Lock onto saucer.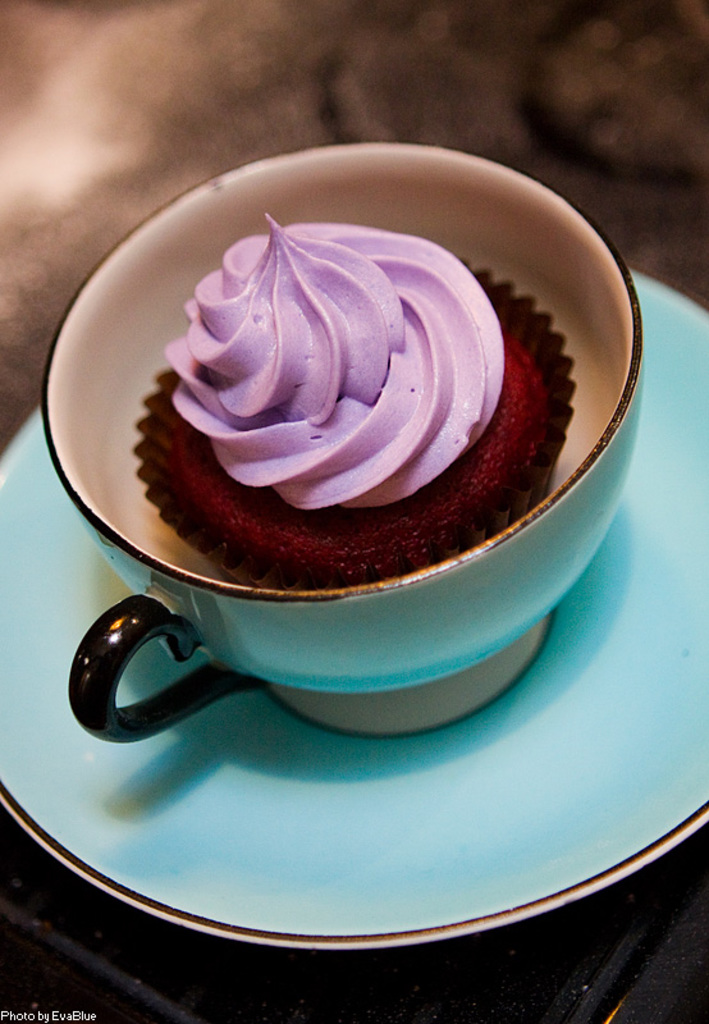
Locked: {"left": 0, "top": 279, "right": 708, "bottom": 956}.
